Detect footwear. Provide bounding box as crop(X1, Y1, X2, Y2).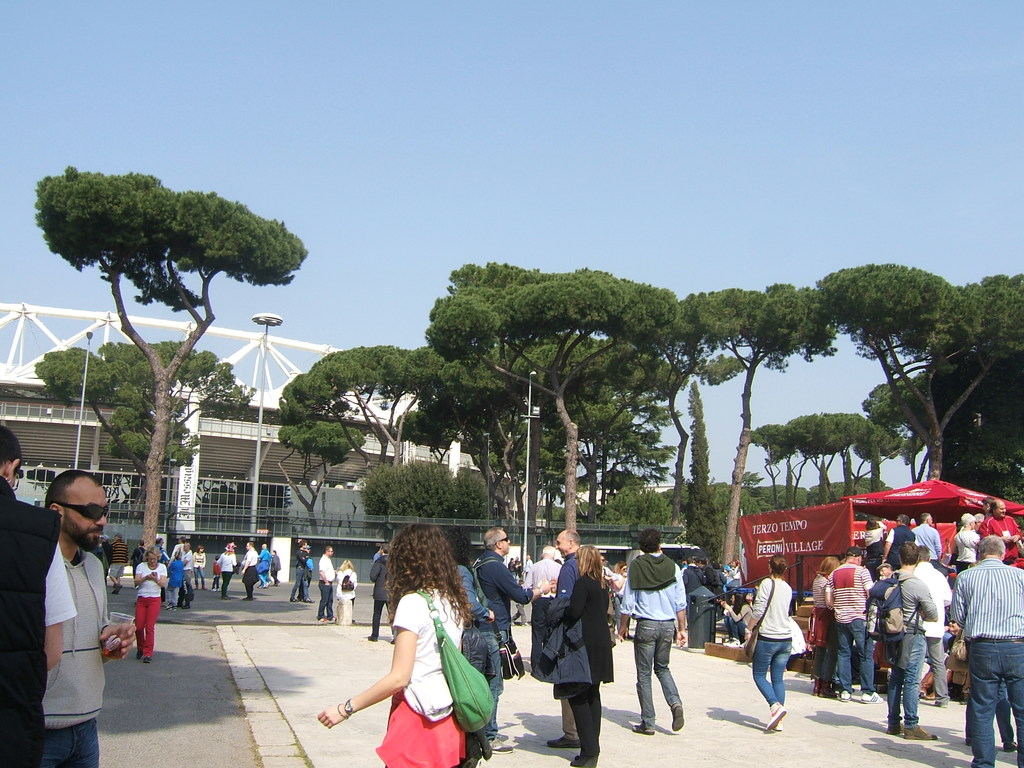
crop(544, 733, 579, 749).
